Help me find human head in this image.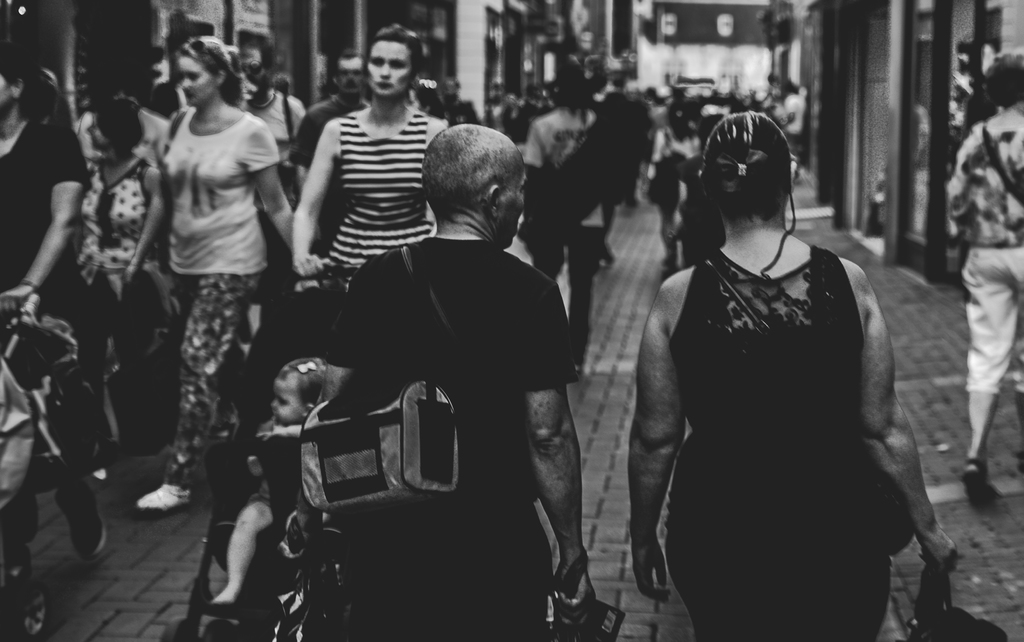
Found it: <region>766, 71, 781, 86</region>.
